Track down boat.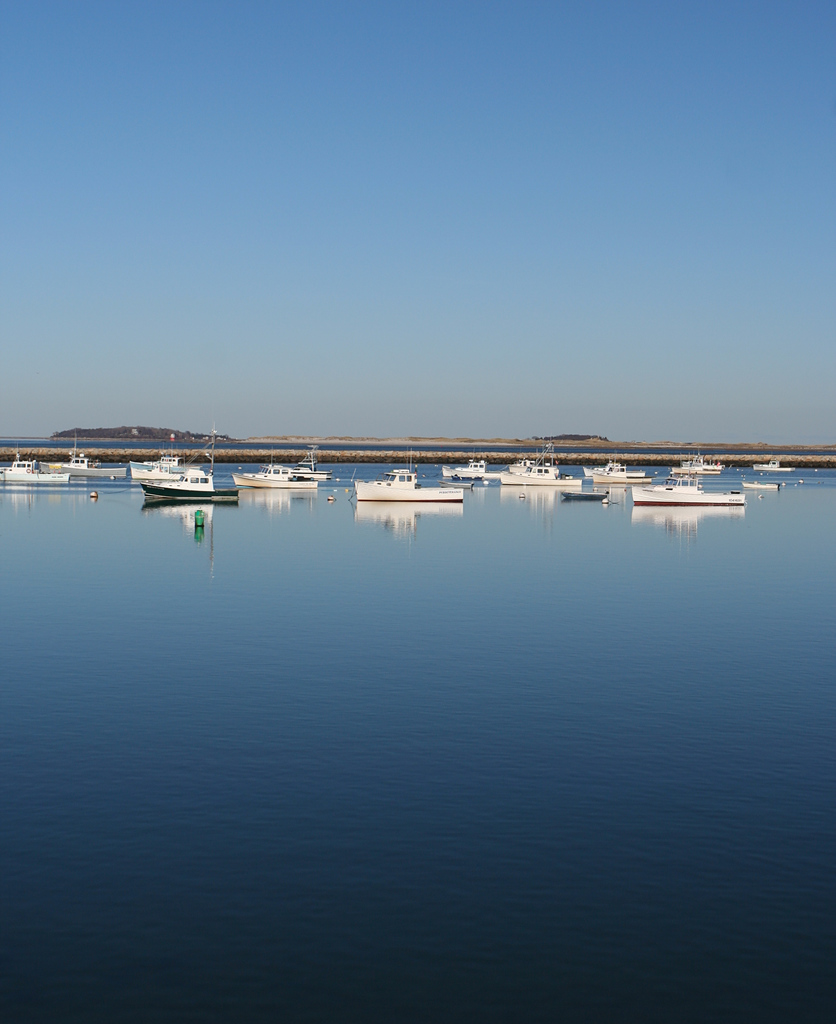
Tracked to (x1=581, y1=450, x2=644, y2=476).
